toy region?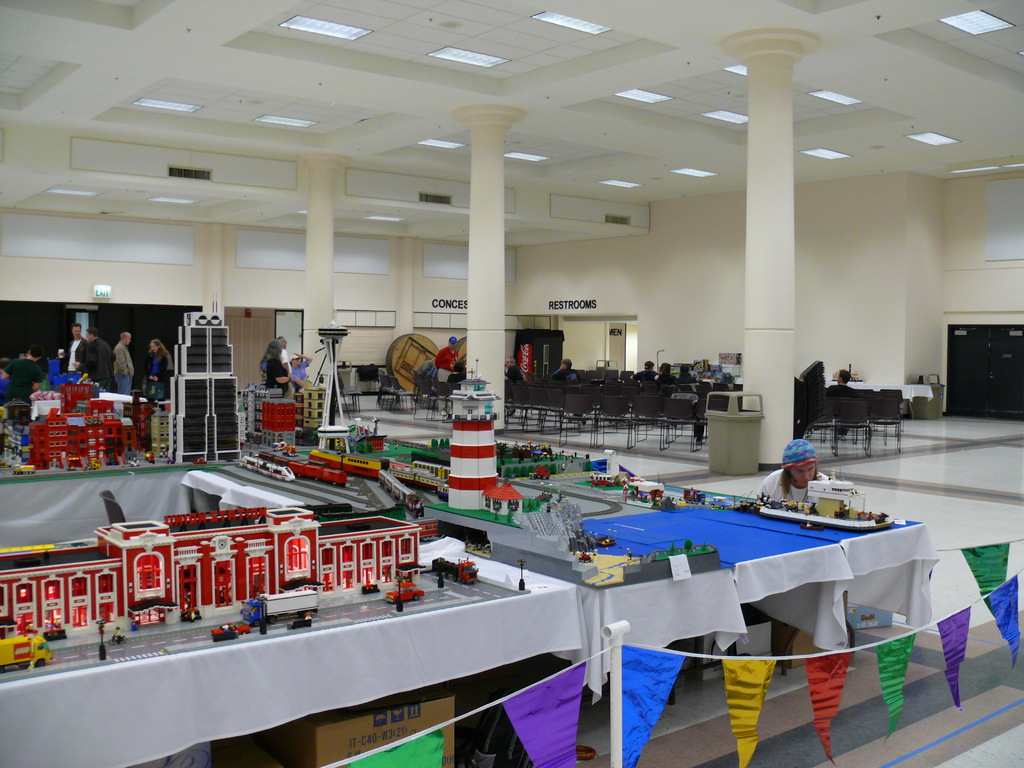
x1=515, y1=444, x2=556, y2=465
